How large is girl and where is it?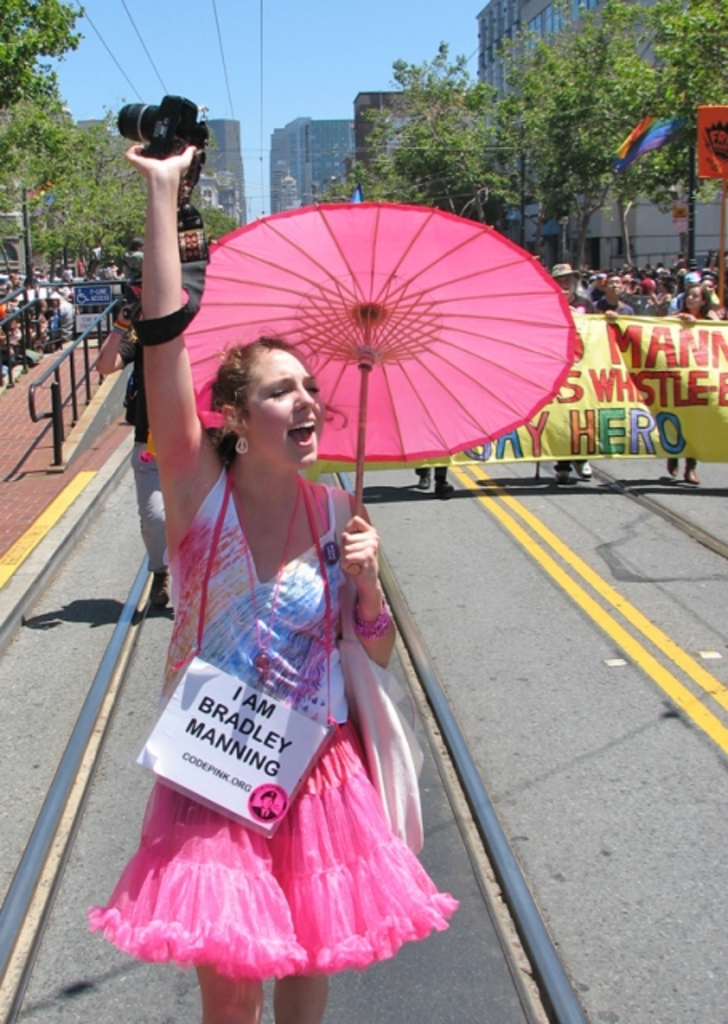
Bounding box: box(654, 280, 717, 485).
